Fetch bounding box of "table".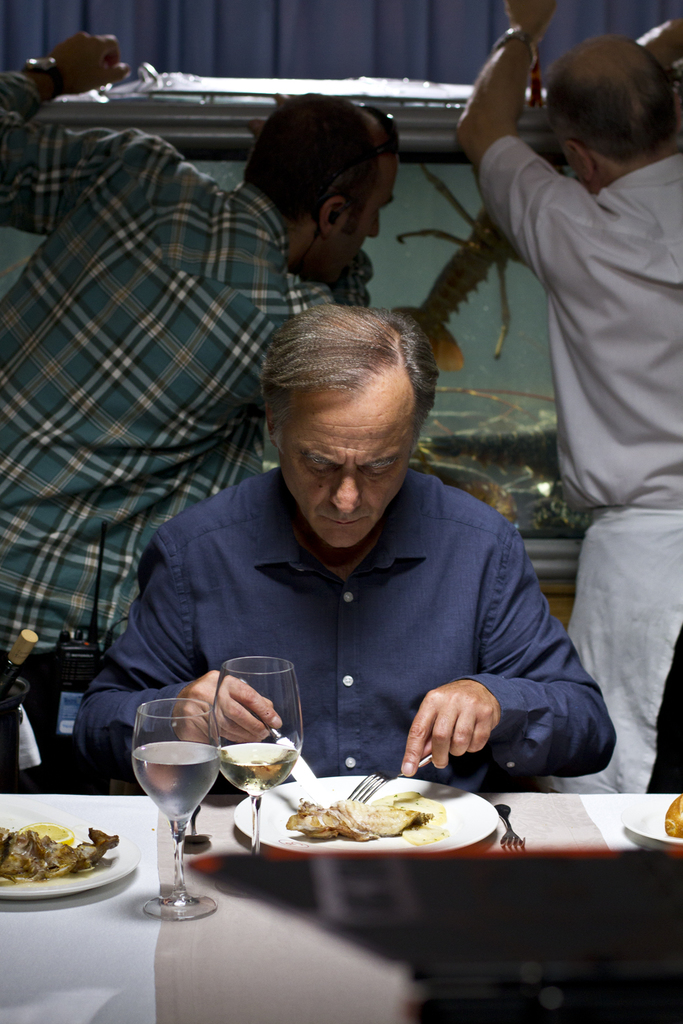
Bbox: x1=0, y1=792, x2=681, y2=1023.
